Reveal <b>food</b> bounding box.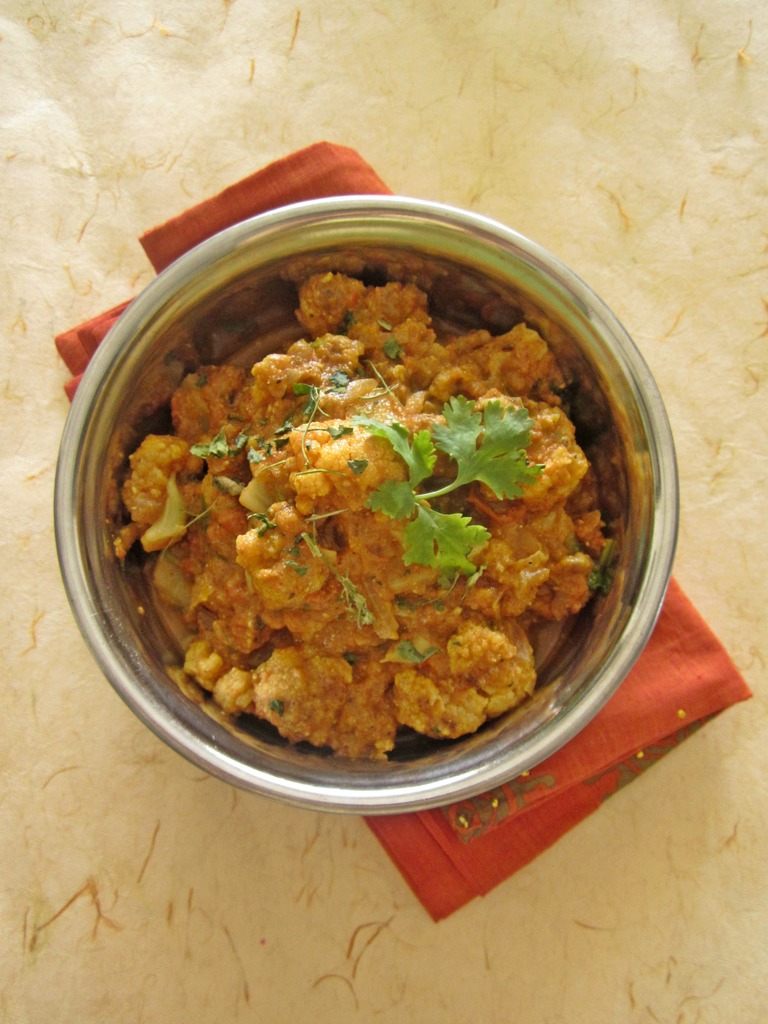
Revealed: 124,218,622,796.
